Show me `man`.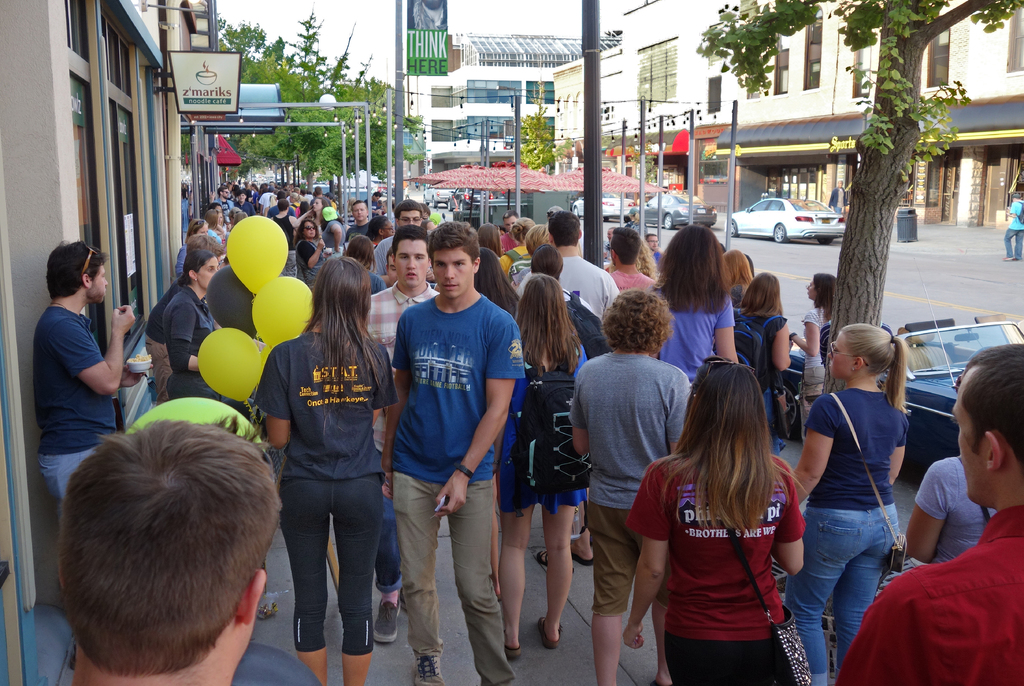
`man` is here: left=209, top=184, right=237, bottom=224.
